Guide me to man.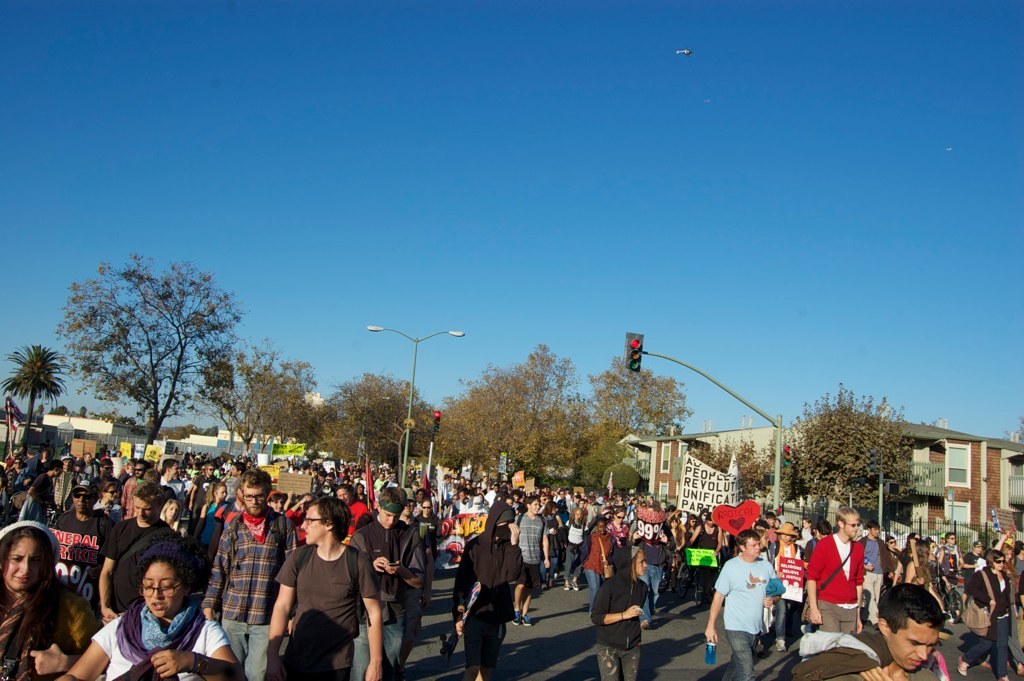
Guidance: {"left": 940, "top": 531, "right": 962, "bottom": 615}.
